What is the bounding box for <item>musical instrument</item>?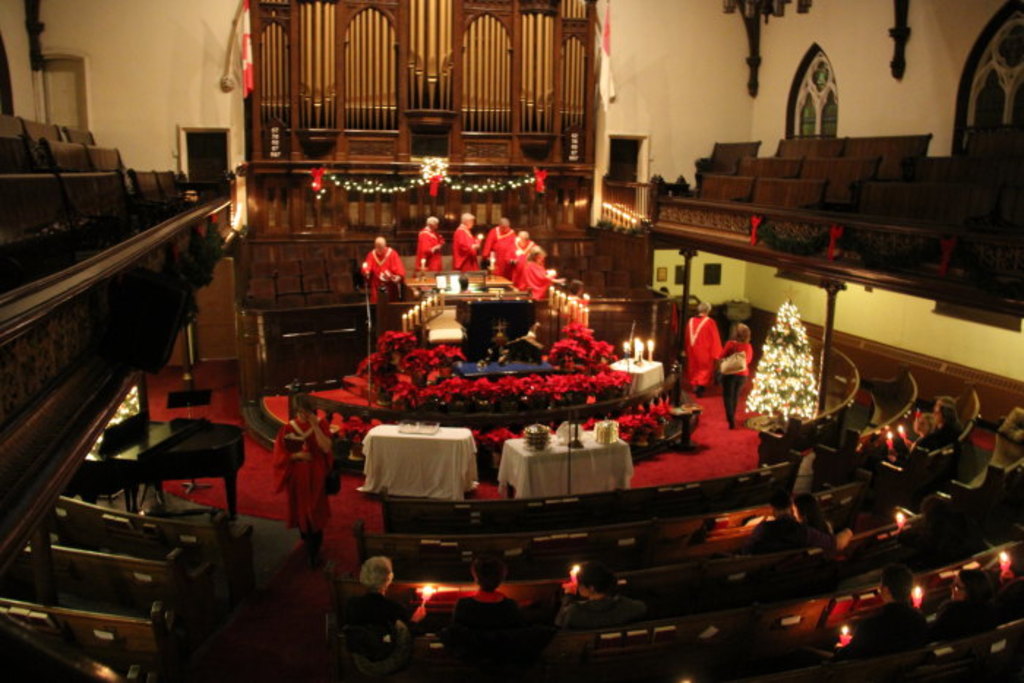
box(73, 382, 259, 516).
